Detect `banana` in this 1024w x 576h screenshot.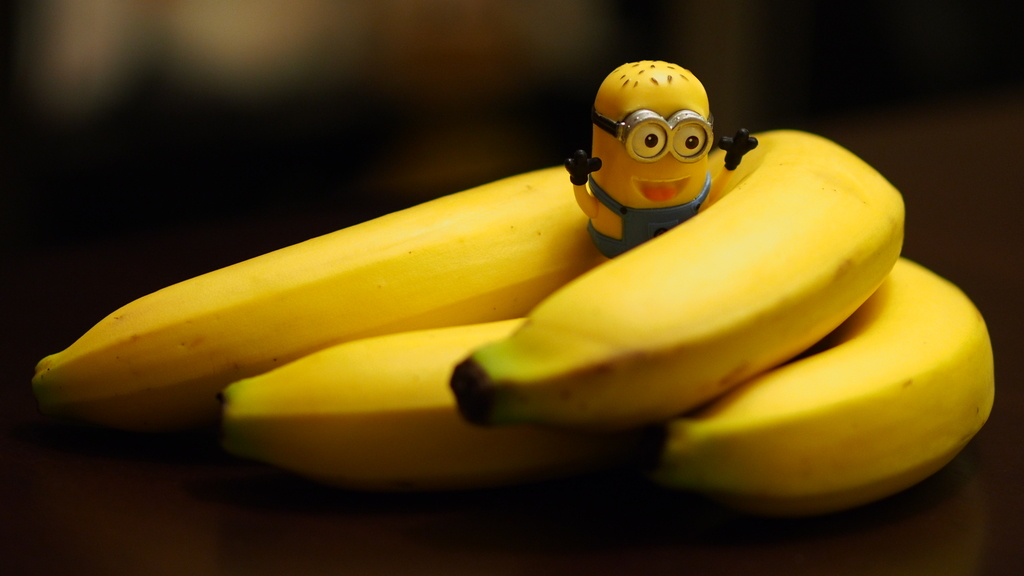
Detection: 442/125/903/431.
